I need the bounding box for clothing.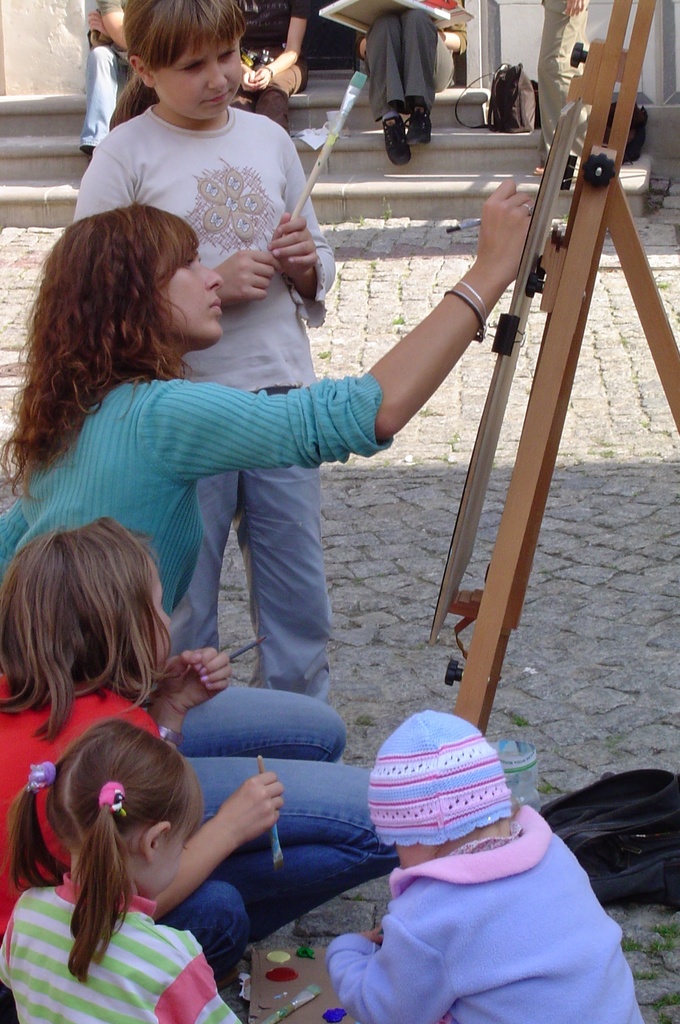
Here it is: region(77, 0, 140, 162).
